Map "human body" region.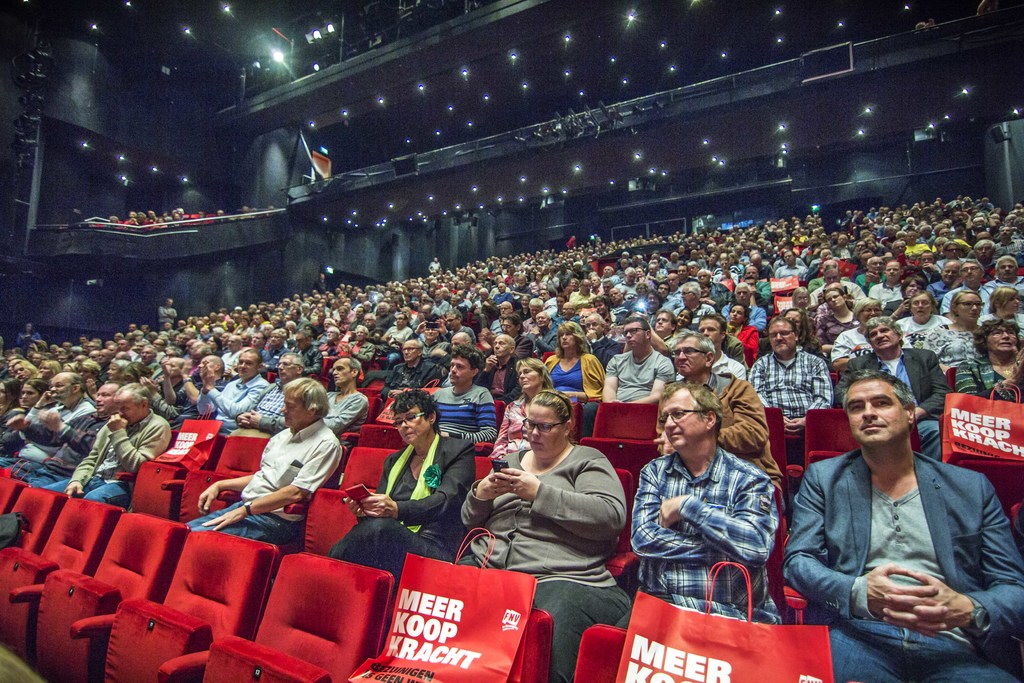
Mapped to bbox=[947, 311, 1022, 416].
